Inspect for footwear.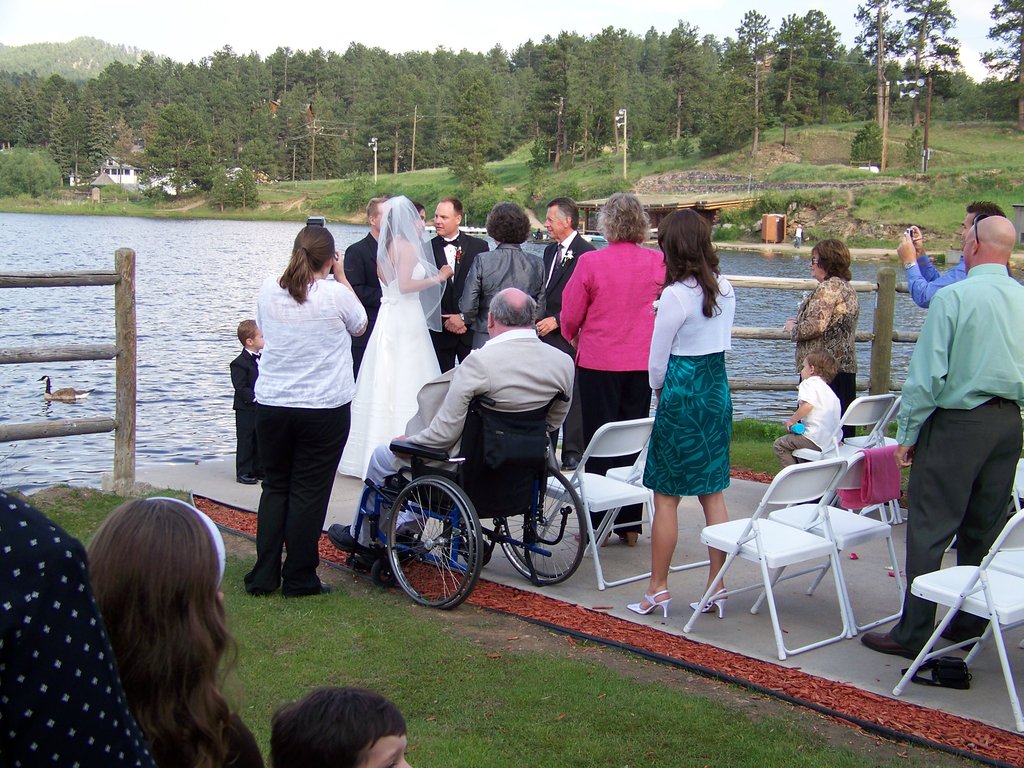
Inspection: Rect(935, 616, 975, 651).
